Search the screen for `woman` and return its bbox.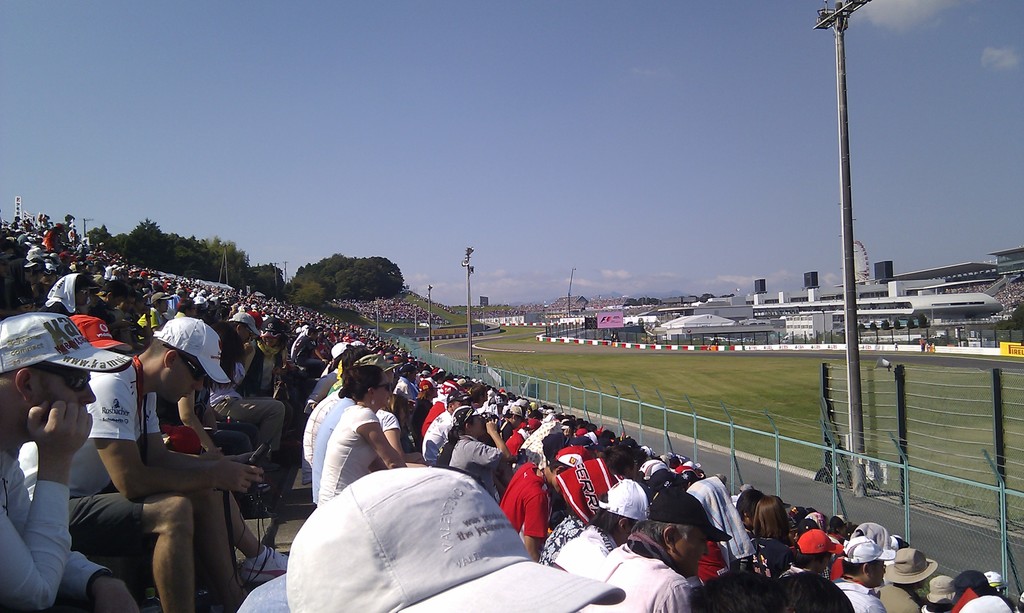
Found: BBox(744, 490, 795, 545).
